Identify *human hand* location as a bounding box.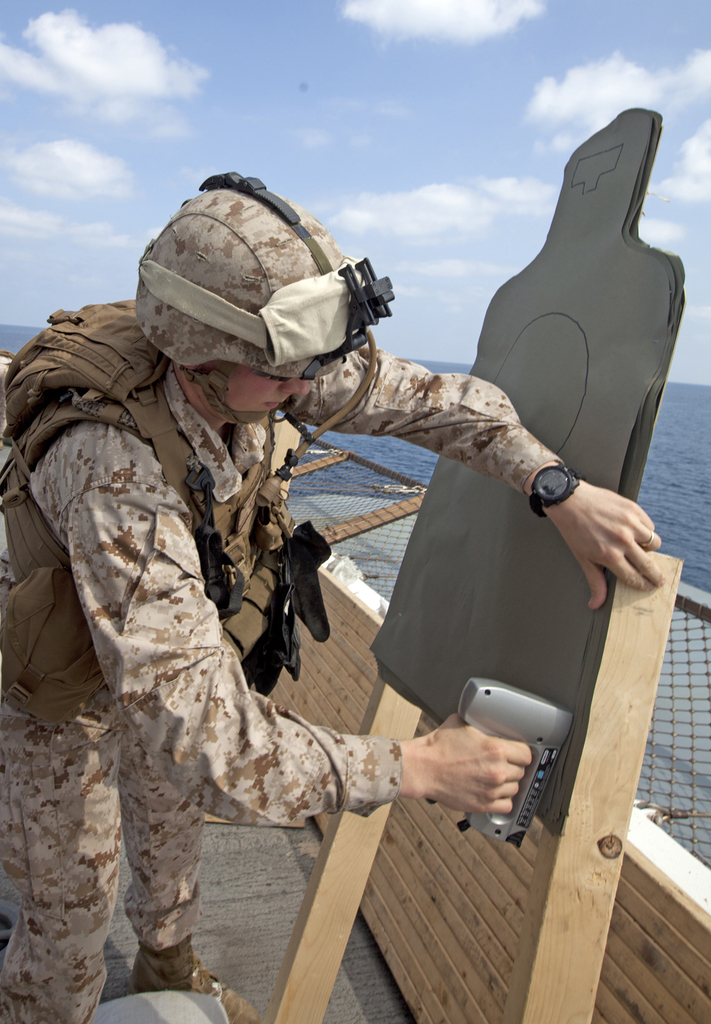
box=[543, 457, 687, 609].
